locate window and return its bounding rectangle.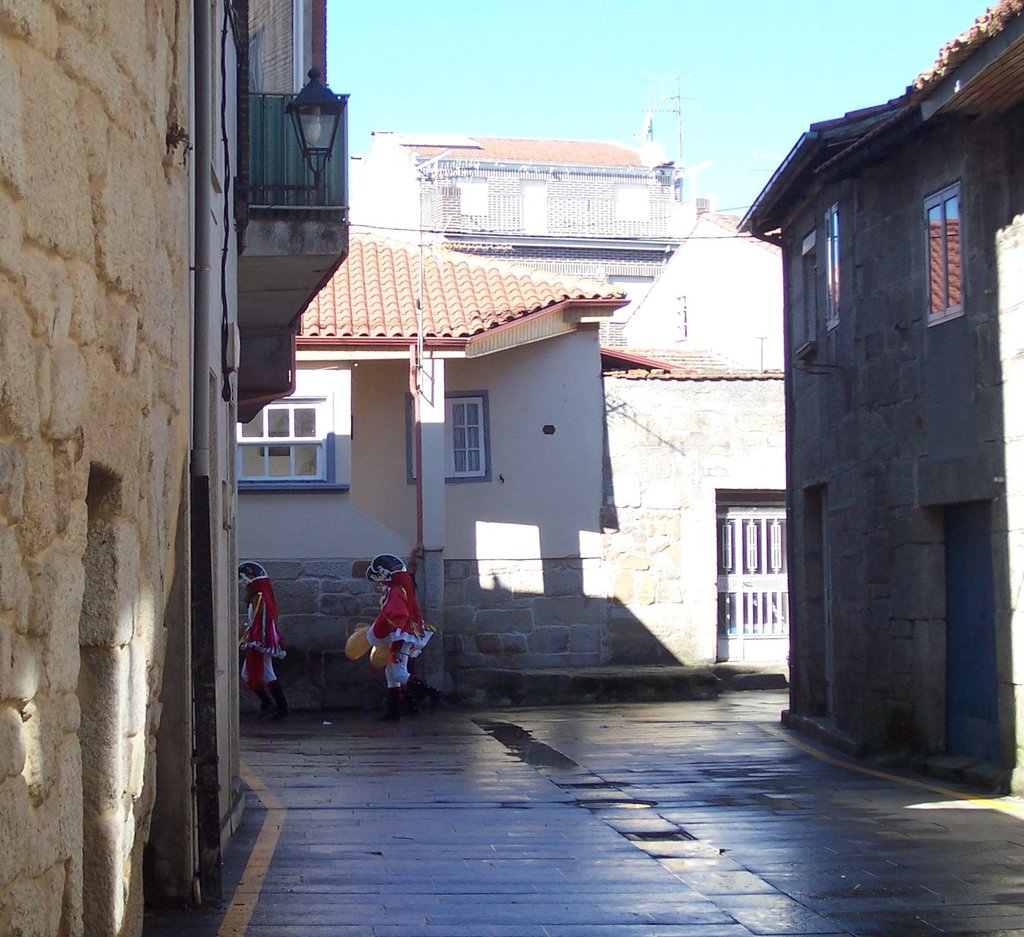
239:381:337:476.
